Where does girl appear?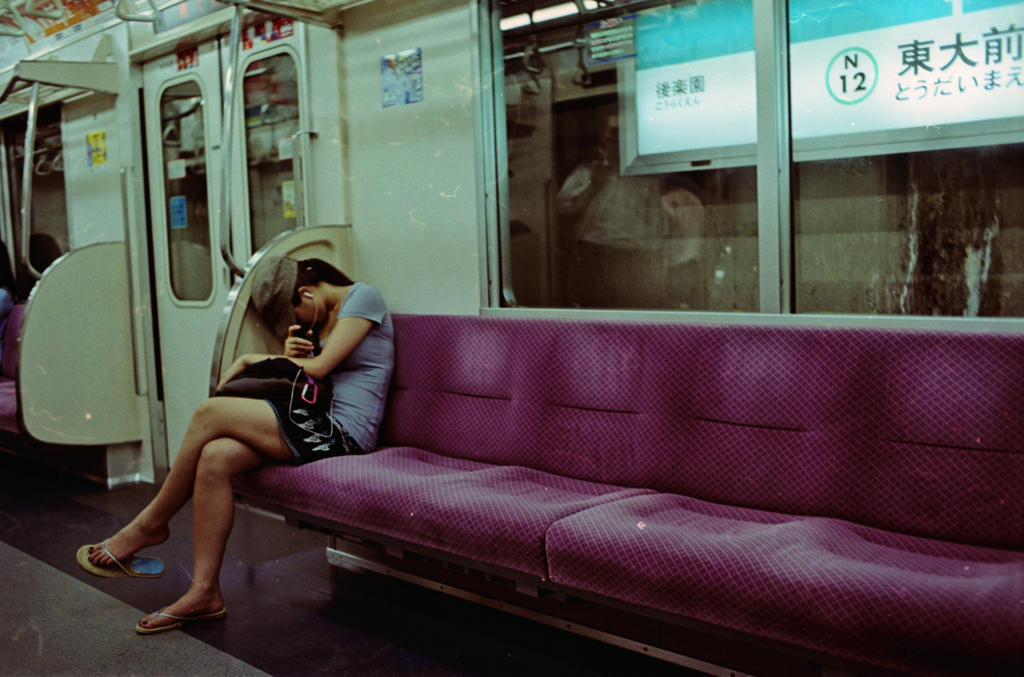
Appears at <bbox>69, 246, 397, 636</bbox>.
